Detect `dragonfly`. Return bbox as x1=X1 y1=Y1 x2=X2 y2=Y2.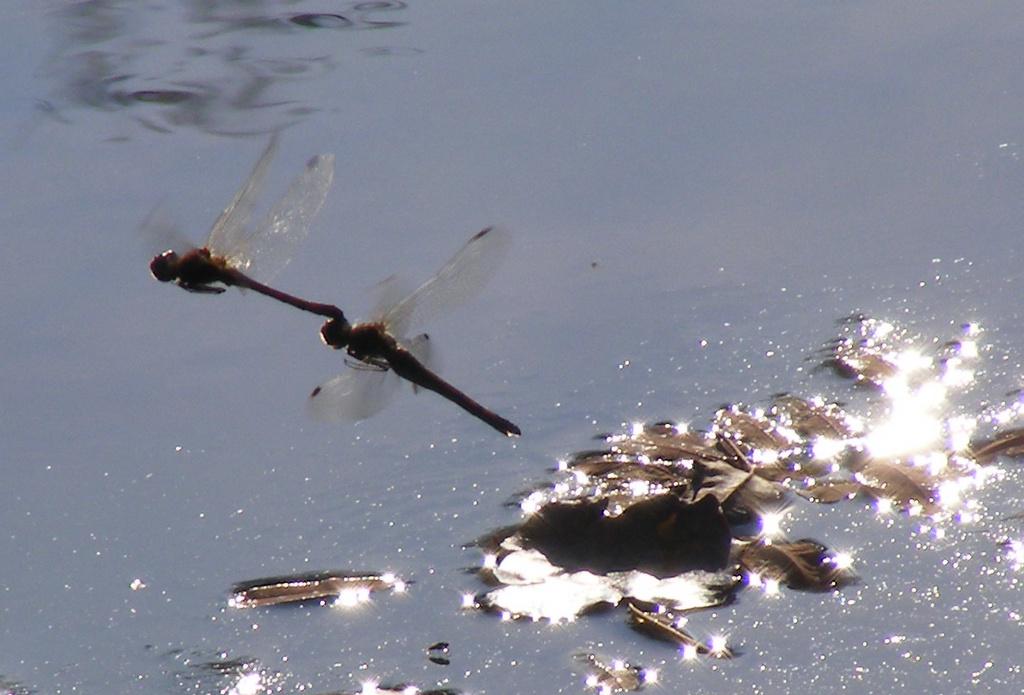
x1=136 y1=125 x2=346 y2=325.
